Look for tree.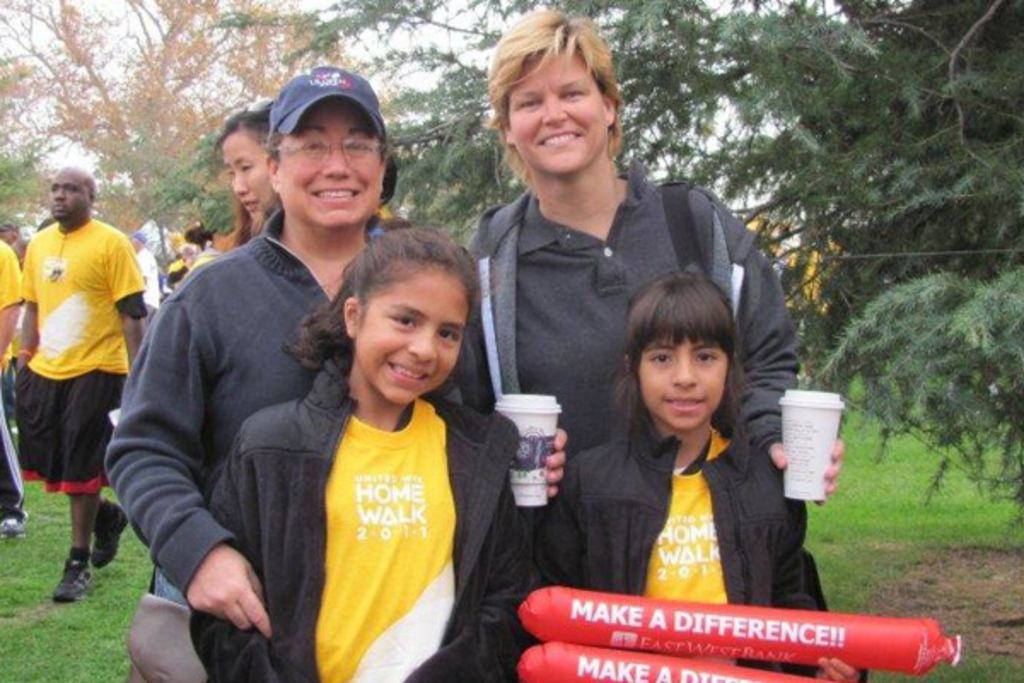
Found: <box>401,0,679,287</box>.
